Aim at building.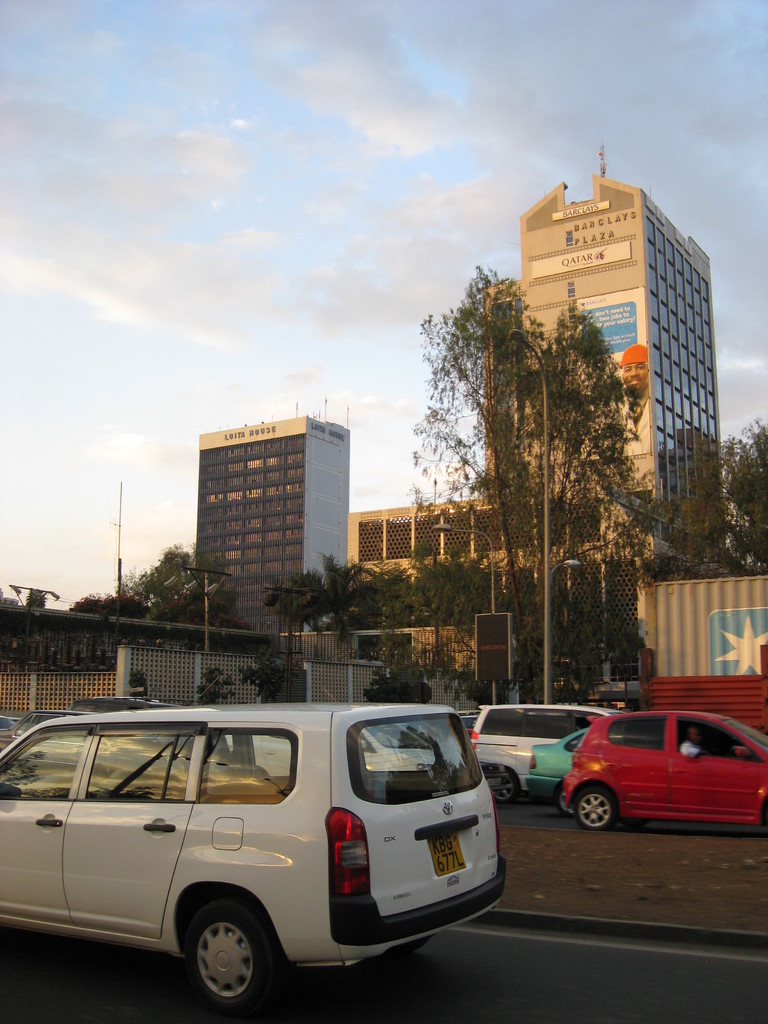
Aimed at left=348, top=180, right=730, bottom=678.
